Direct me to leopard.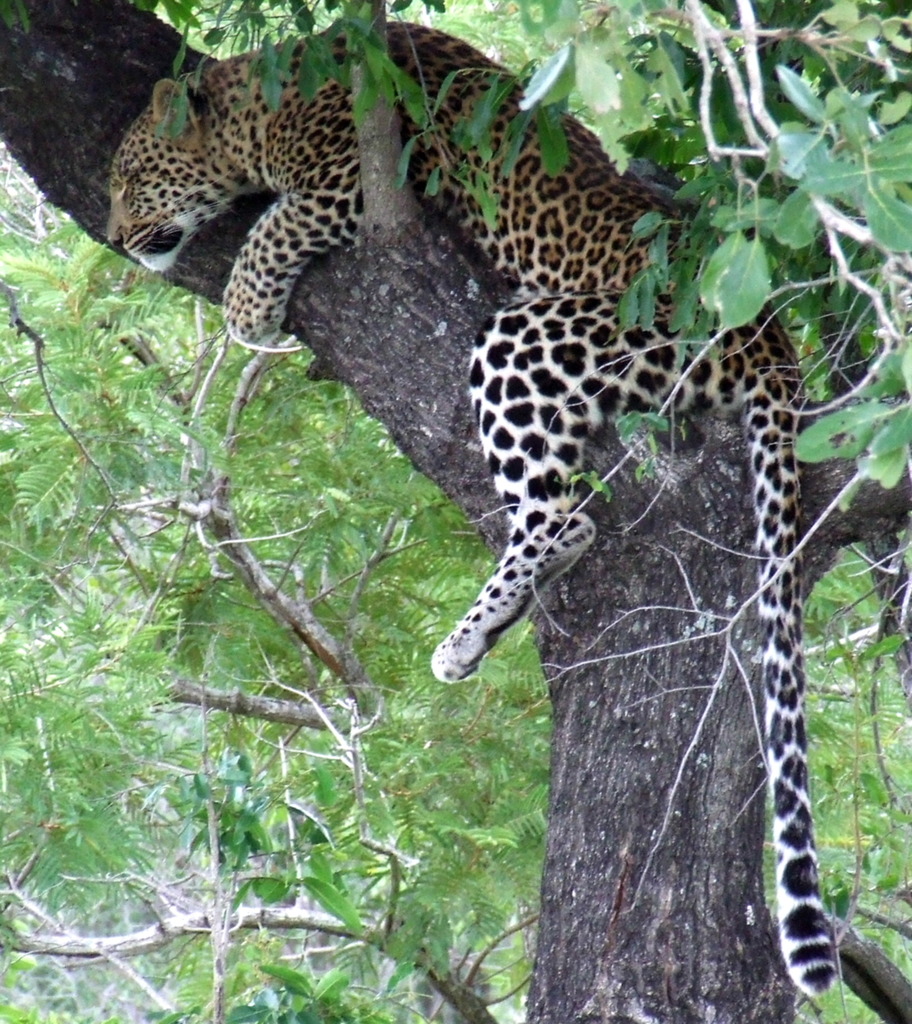
Direction: BBox(106, 20, 840, 993).
